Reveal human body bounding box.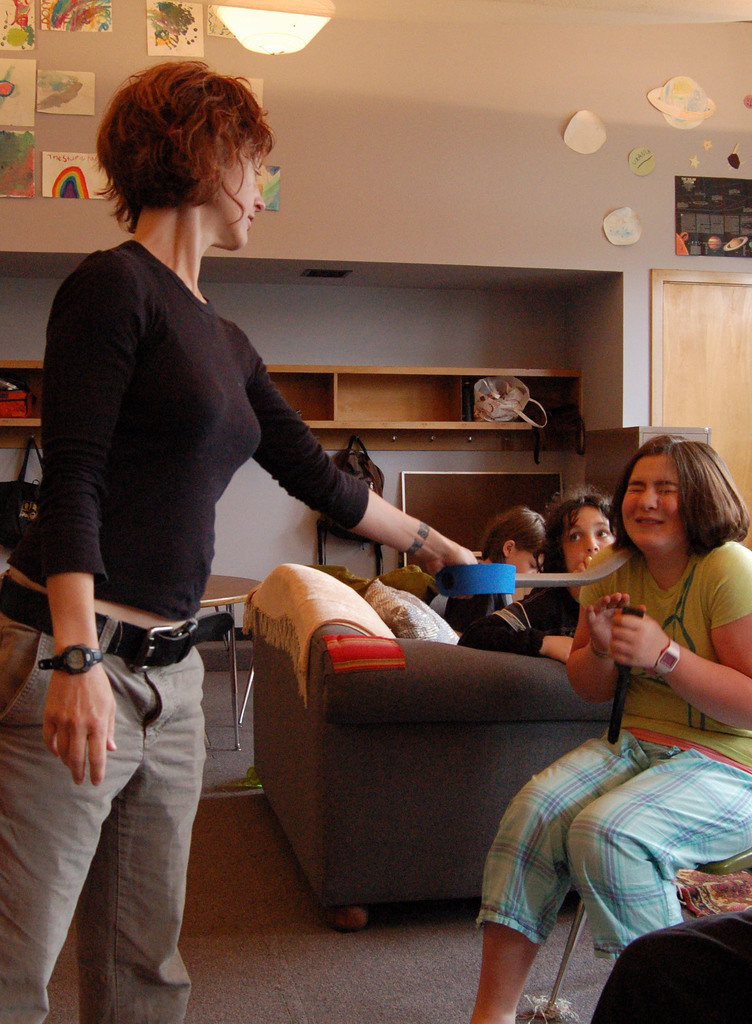
Revealed: <region>0, 56, 472, 1020</region>.
